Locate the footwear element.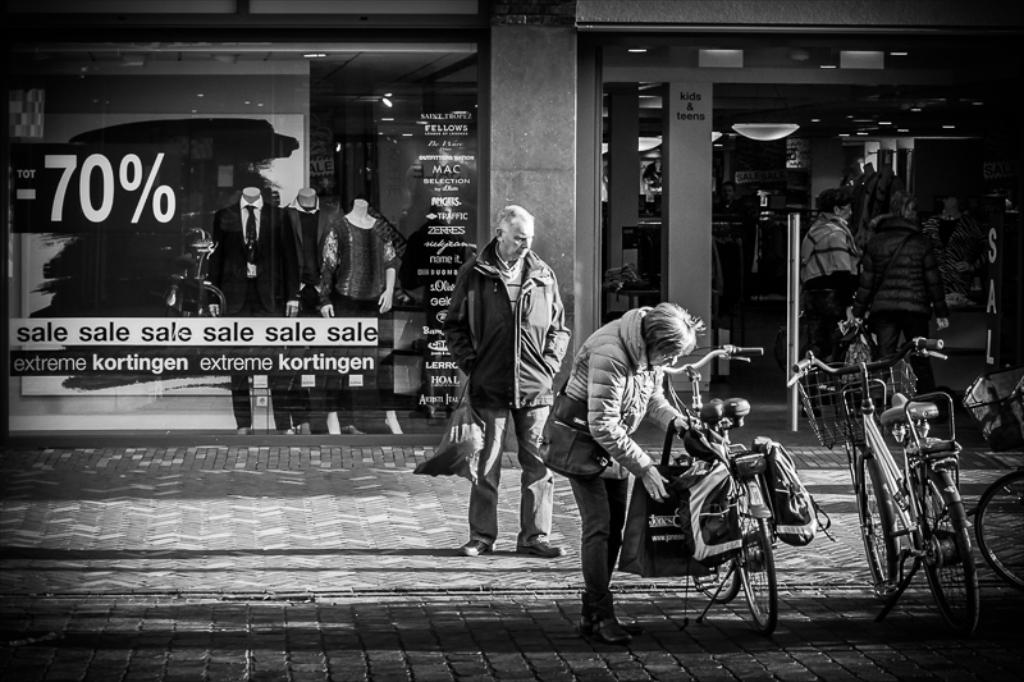
Element bbox: 457 537 485 559.
